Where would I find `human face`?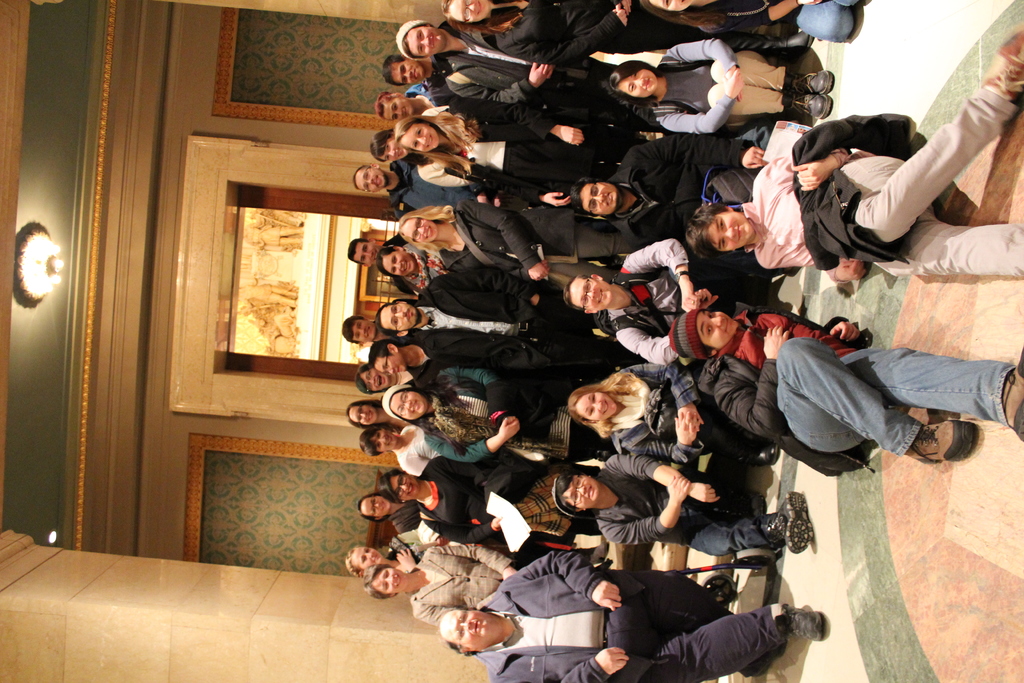
At select_region(403, 23, 449, 54).
